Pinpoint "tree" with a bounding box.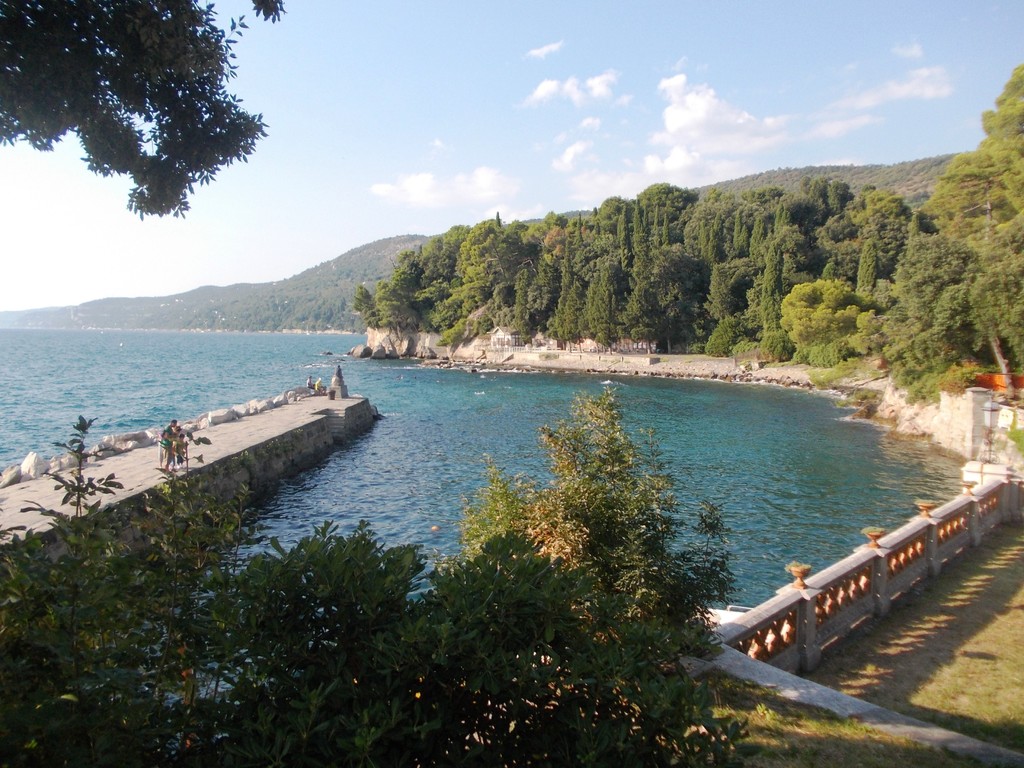
x1=172 y1=515 x2=444 y2=767.
